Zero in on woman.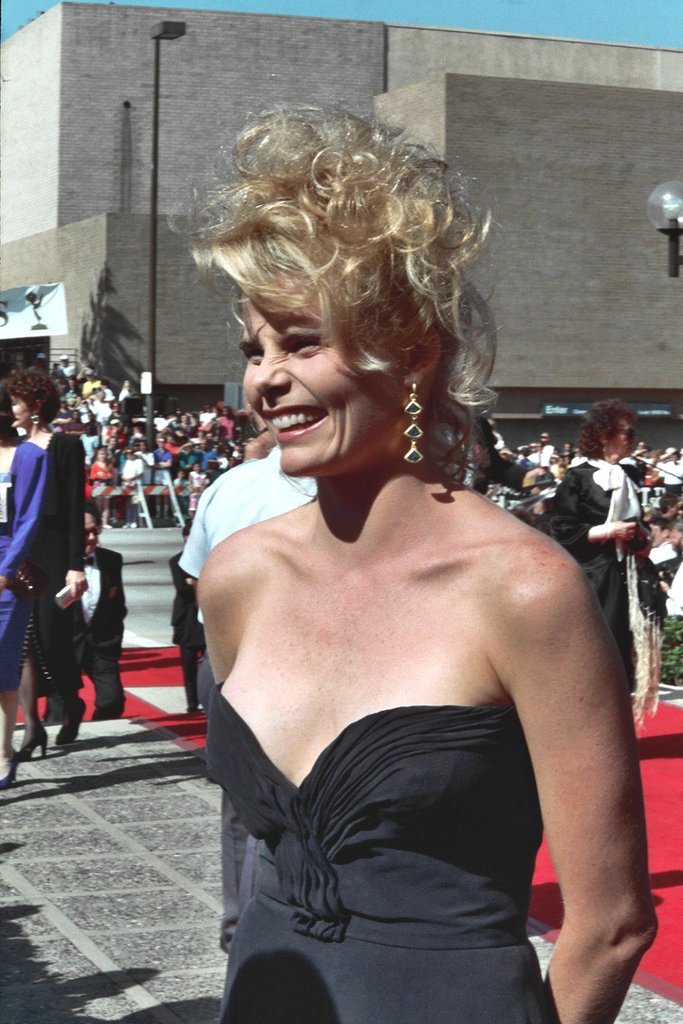
Zeroed in: bbox(81, 442, 120, 531).
